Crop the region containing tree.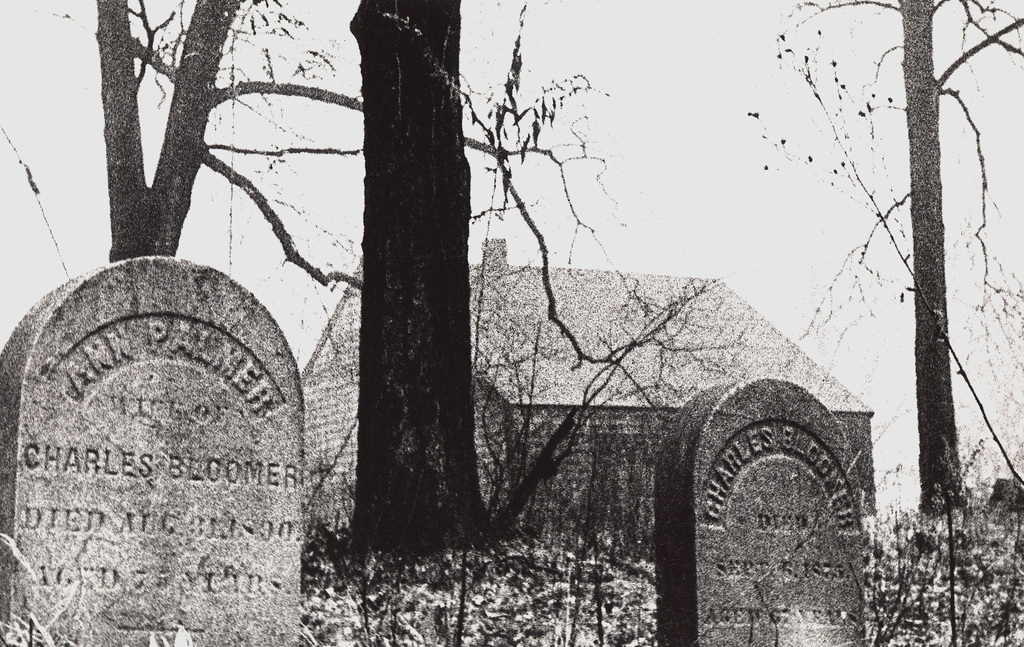
Crop region: bbox=(90, 0, 724, 423).
